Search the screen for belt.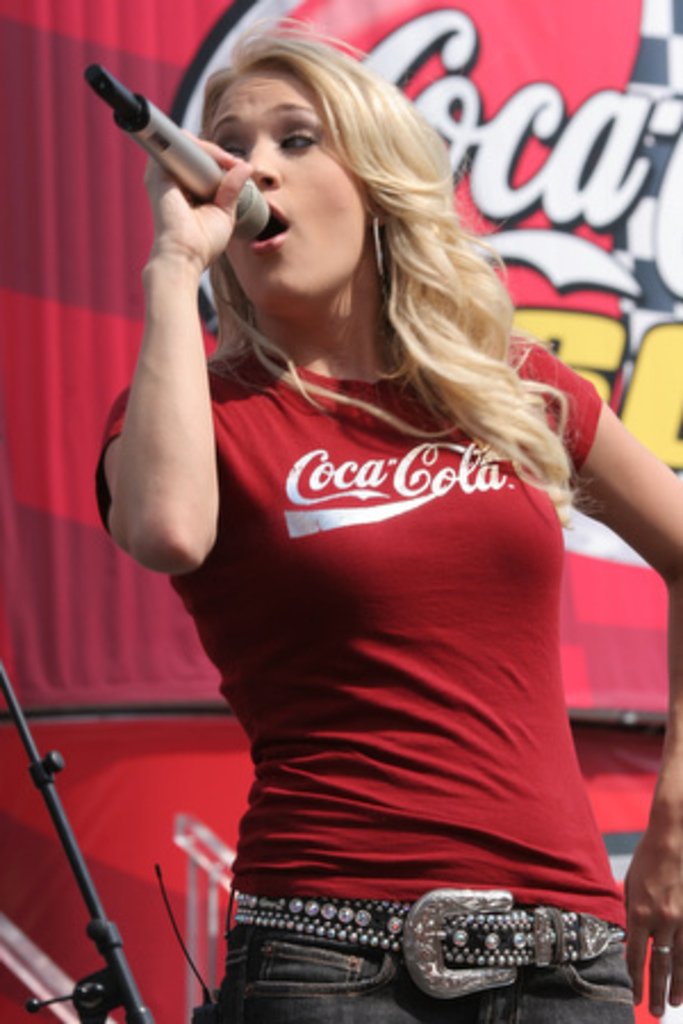
Found at bbox=[230, 890, 631, 992].
